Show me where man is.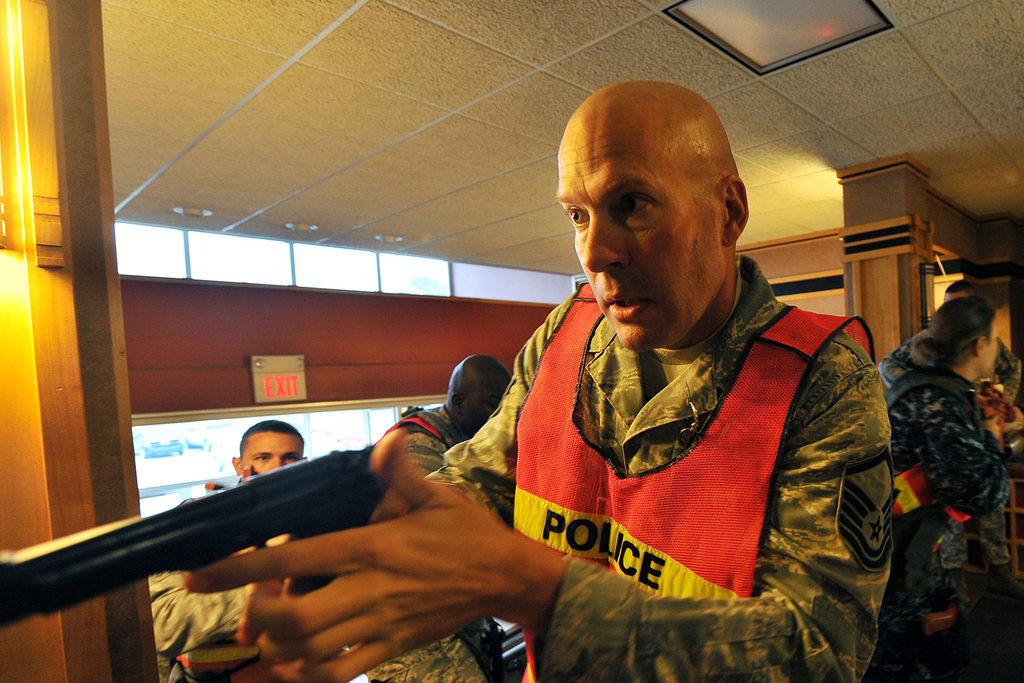
man is at left=203, top=151, right=824, bottom=668.
